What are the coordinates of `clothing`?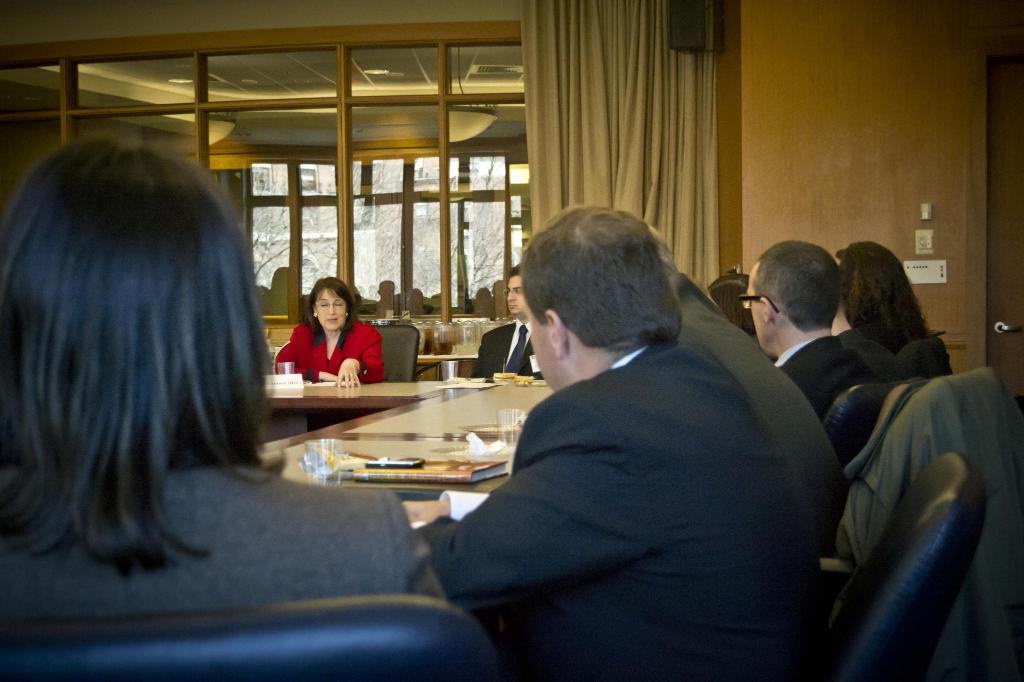
bbox=(275, 320, 391, 424).
